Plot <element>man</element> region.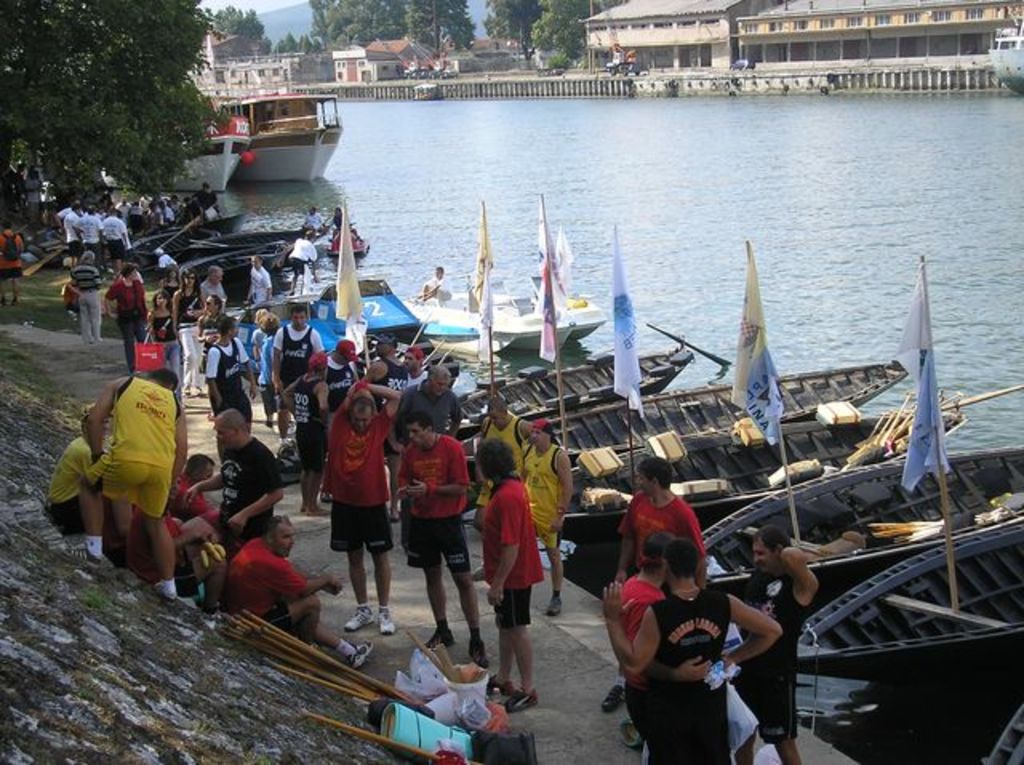
Plotted at select_region(293, 232, 318, 293).
